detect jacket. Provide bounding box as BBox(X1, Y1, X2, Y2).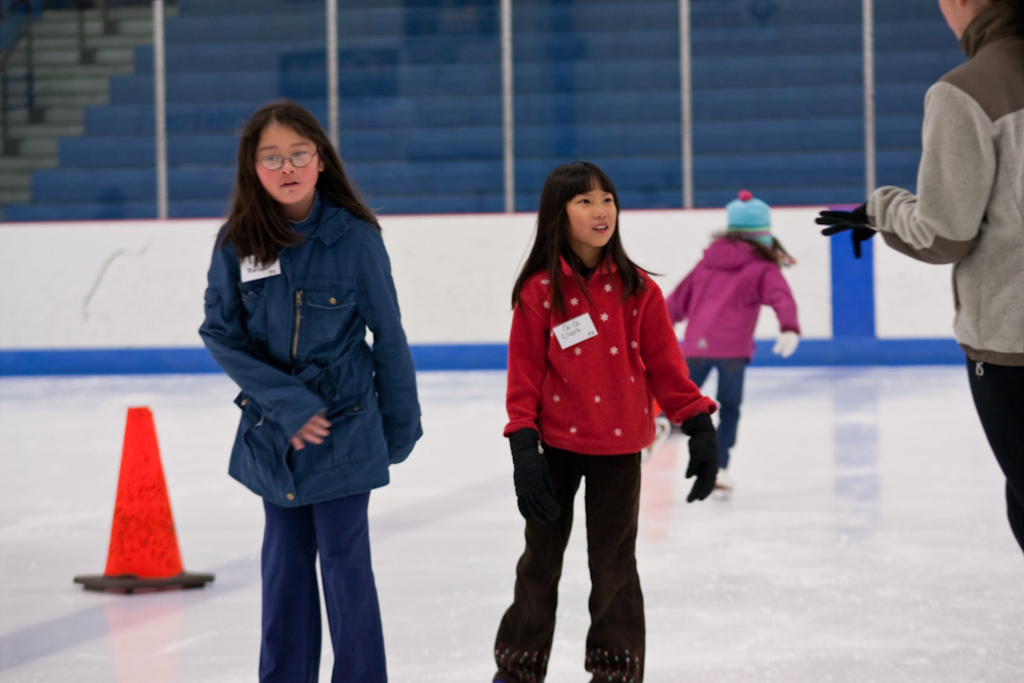
BBox(193, 146, 424, 526).
